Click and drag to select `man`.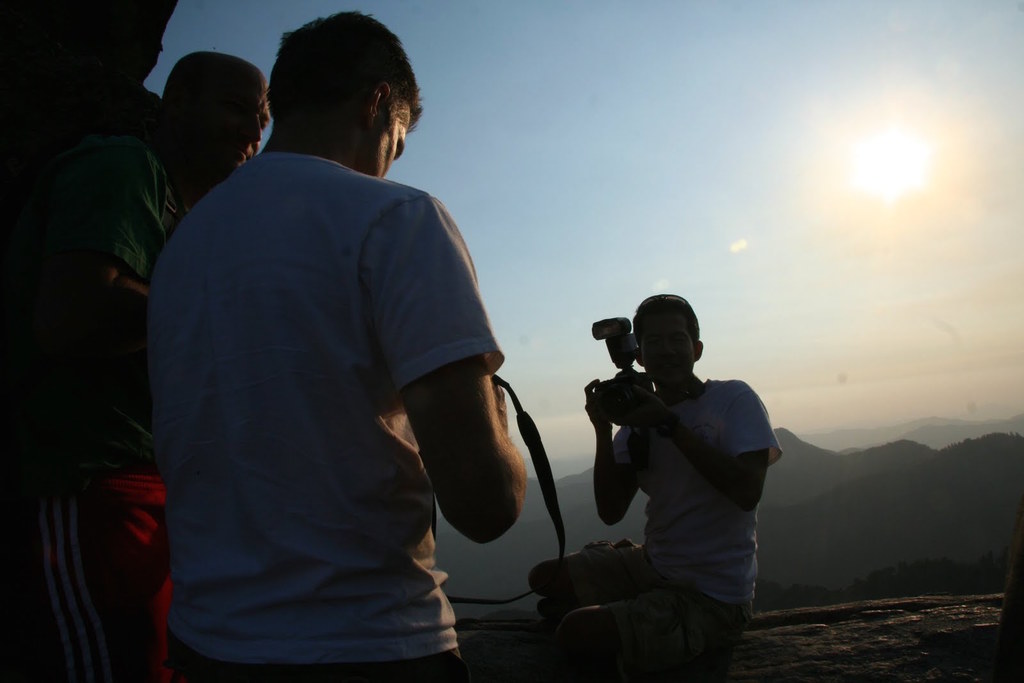
Selection: (525,294,777,662).
